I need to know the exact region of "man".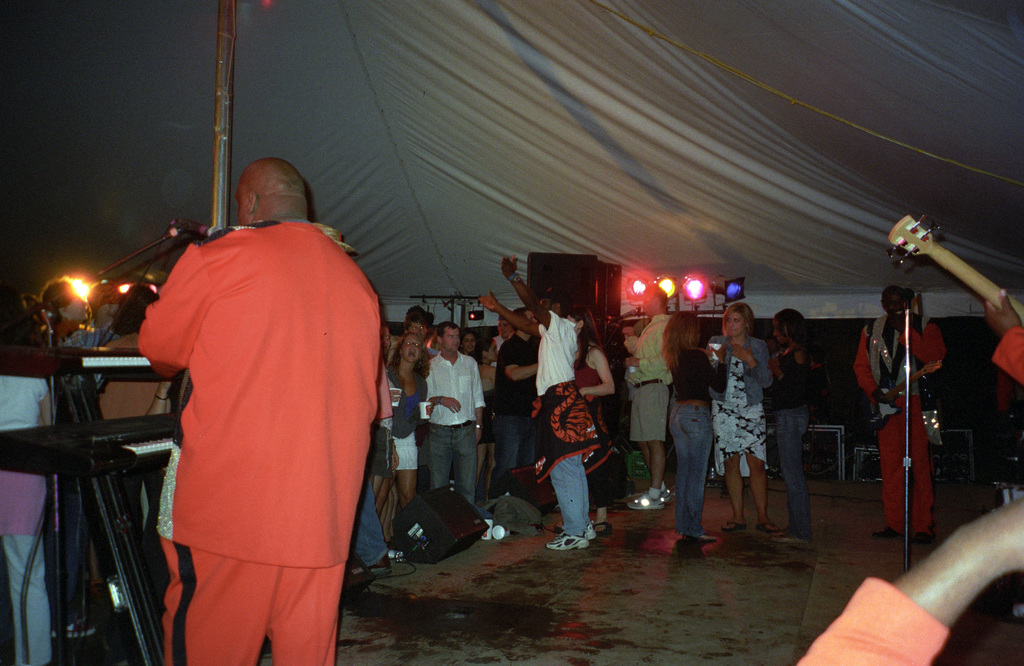
Region: bbox=(794, 497, 1023, 665).
